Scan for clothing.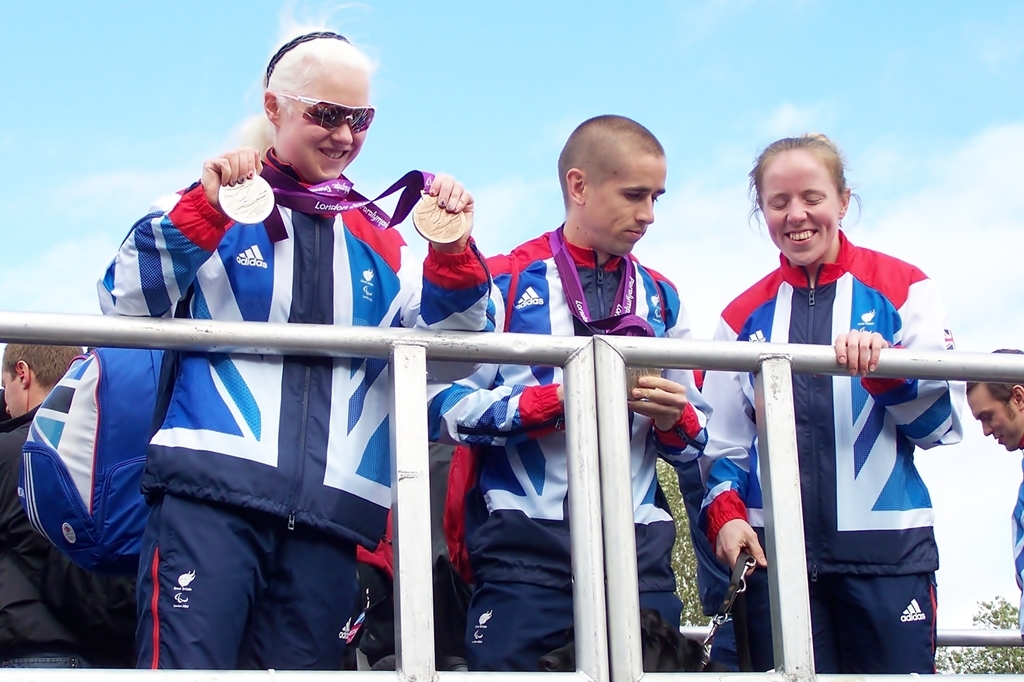
Scan result: left=678, top=227, right=968, bottom=679.
